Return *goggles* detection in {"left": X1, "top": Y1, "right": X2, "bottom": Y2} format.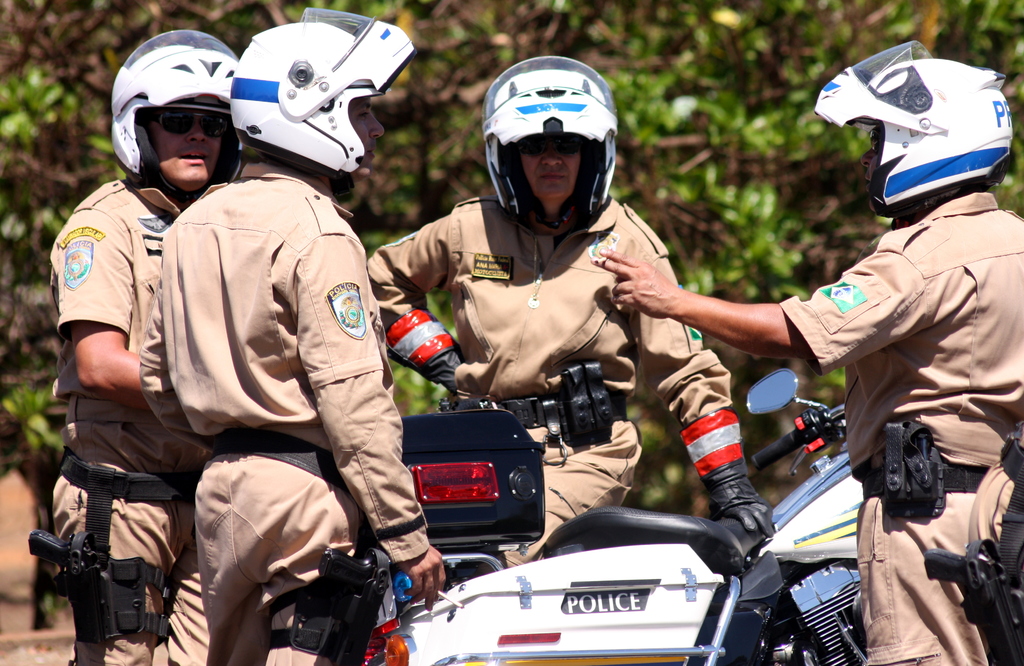
{"left": 516, "top": 138, "right": 586, "bottom": 158}.
